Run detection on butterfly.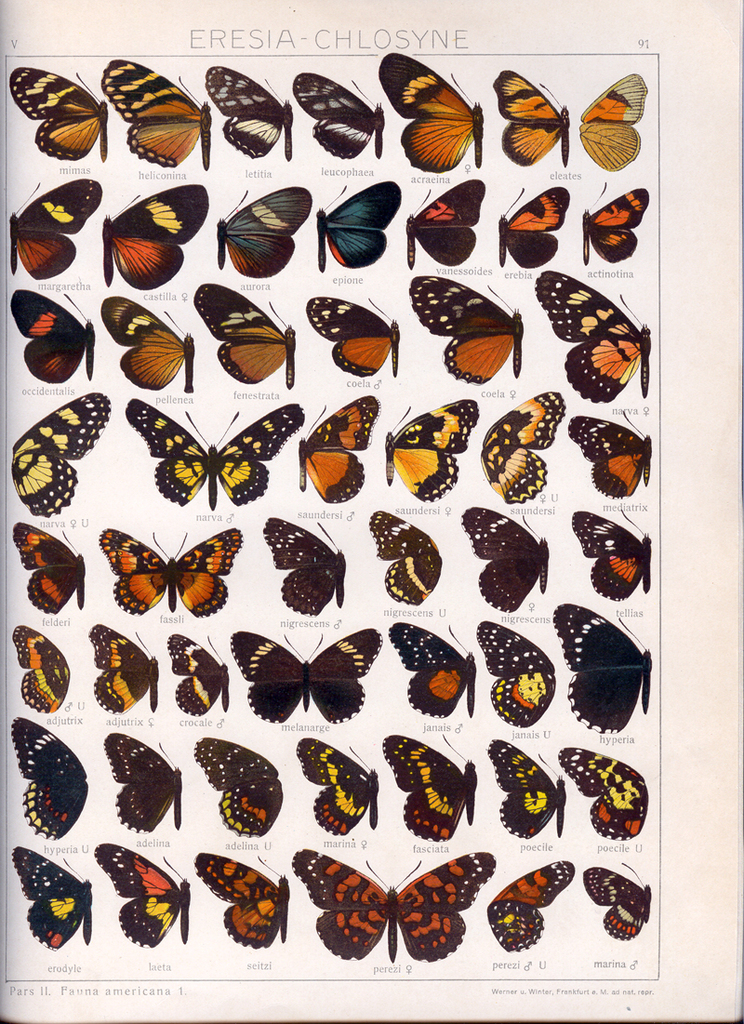
Result: 295, 293, 397, 383.
